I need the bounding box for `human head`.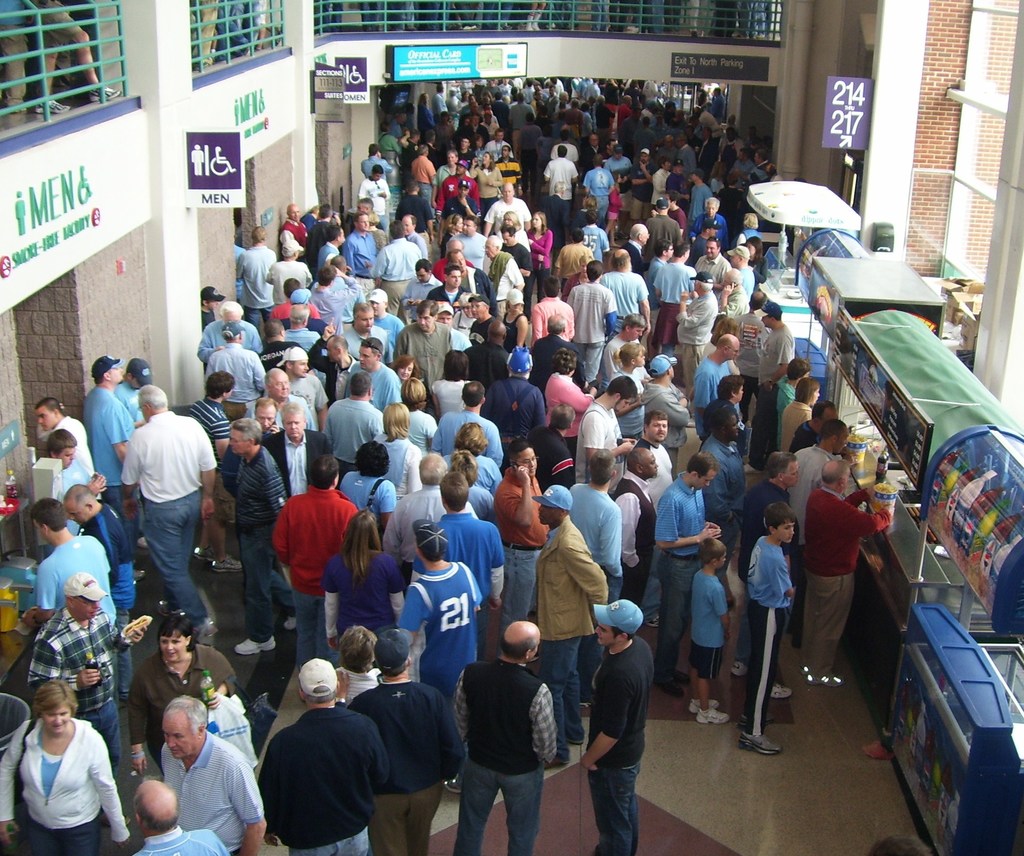
Here it is: bbox(331, 253, 348, 275).
